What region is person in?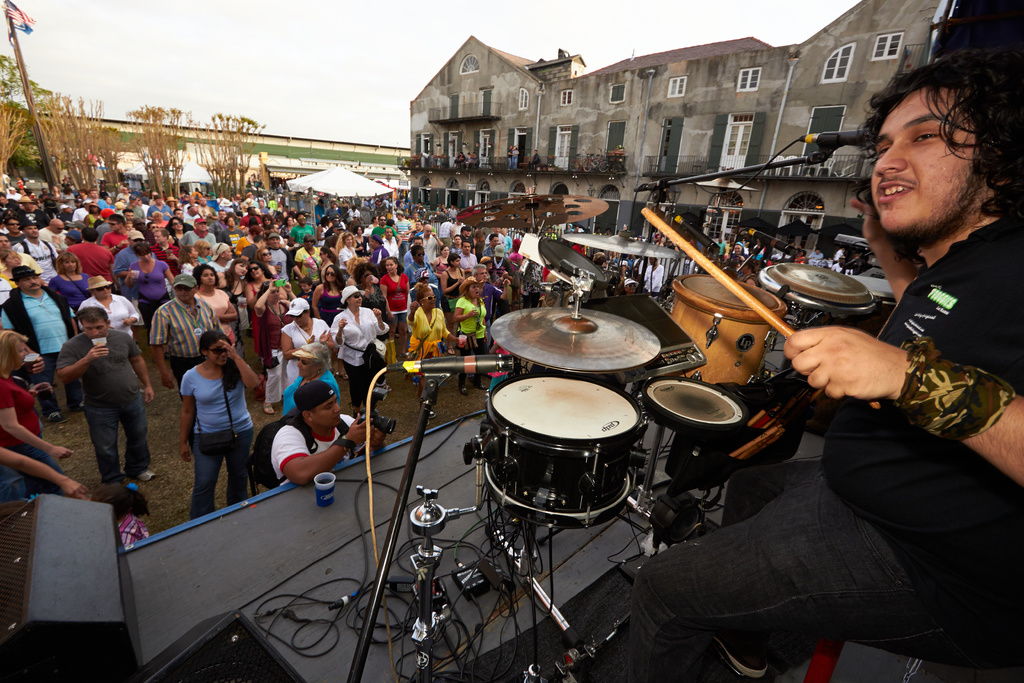
bbox=(243, 262, 288, 361).
